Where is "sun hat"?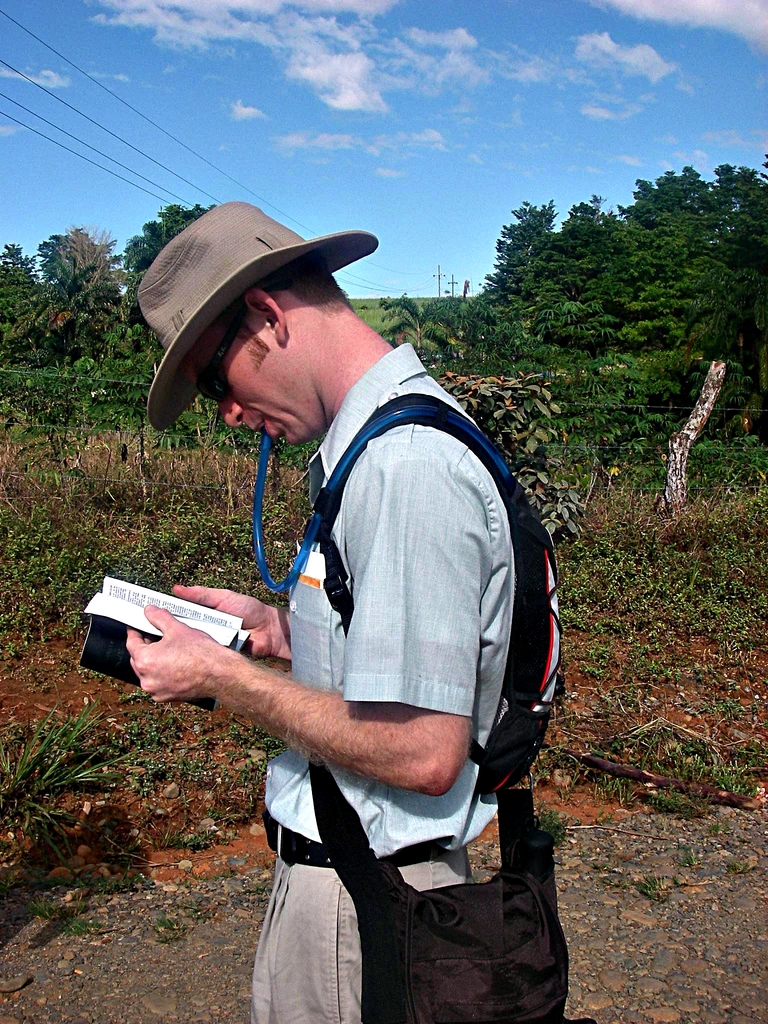
143,199,384,444.
